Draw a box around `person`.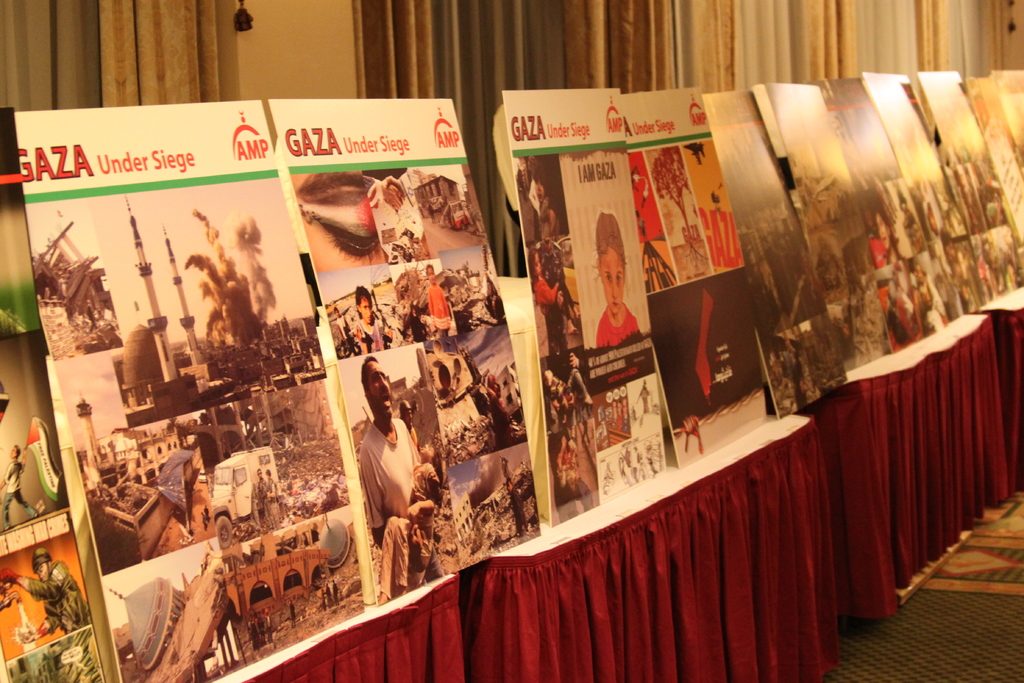
<box>594,211,641,349</box>.
